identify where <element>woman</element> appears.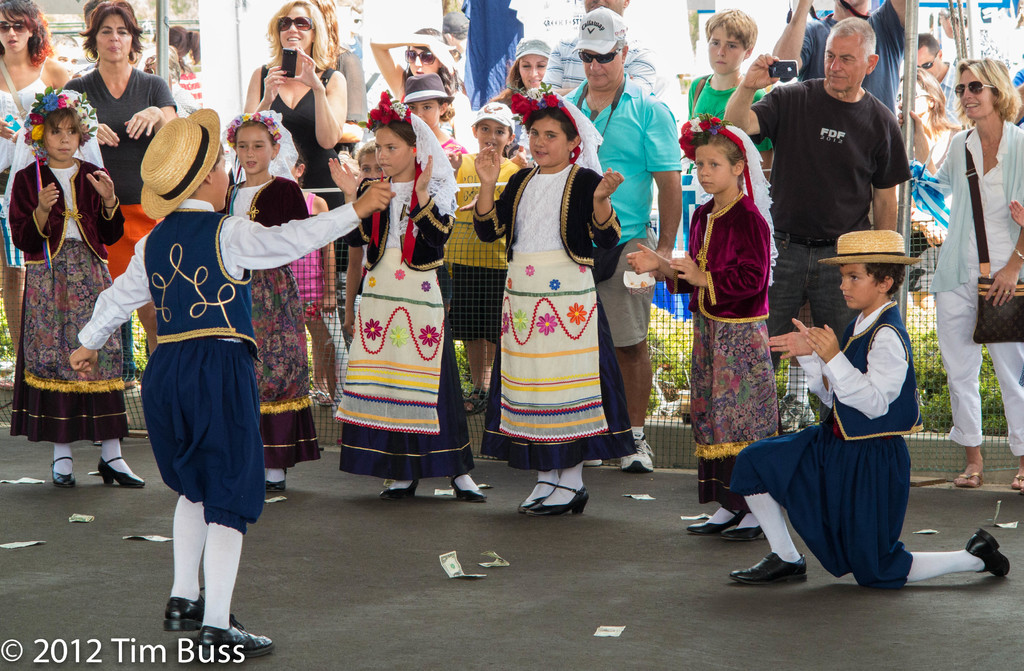
Appears at bbox(0, 0, 73, 393).
